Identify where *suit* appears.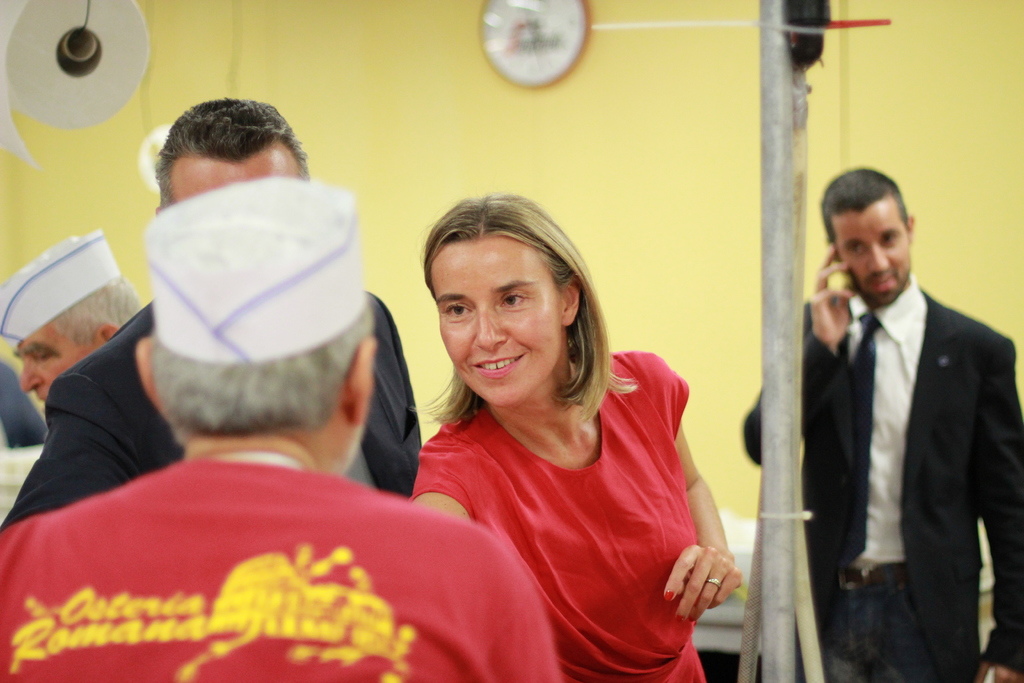
Appears at bbox=(794, 180, 1010, 666).
